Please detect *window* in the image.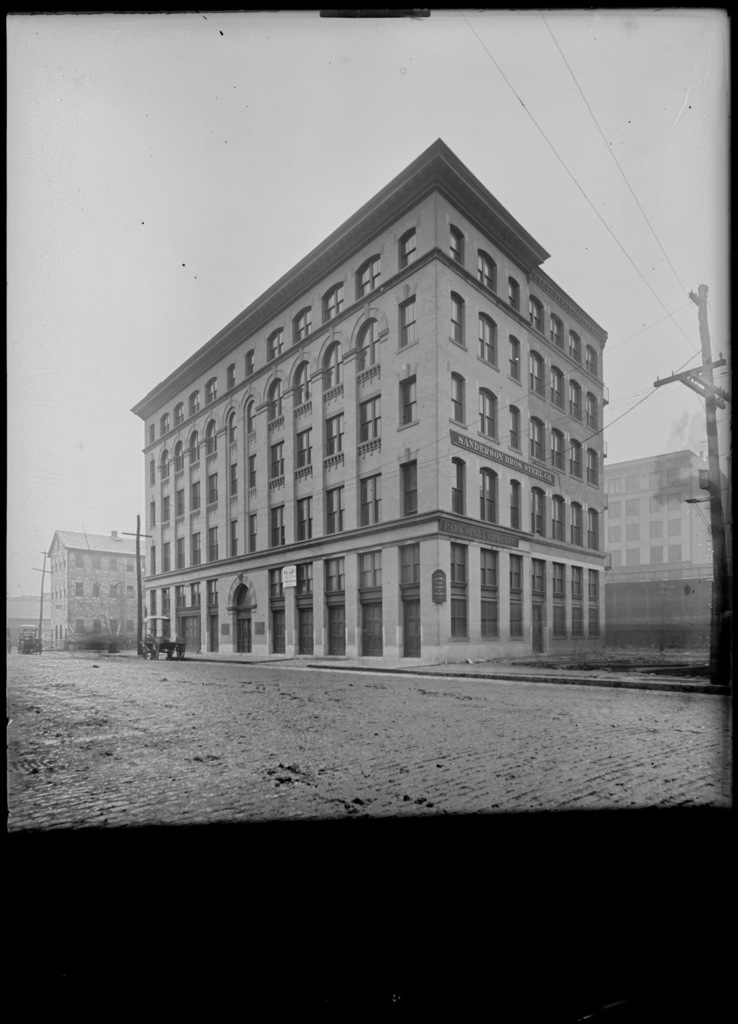
box(477, 386, 496, 441).
